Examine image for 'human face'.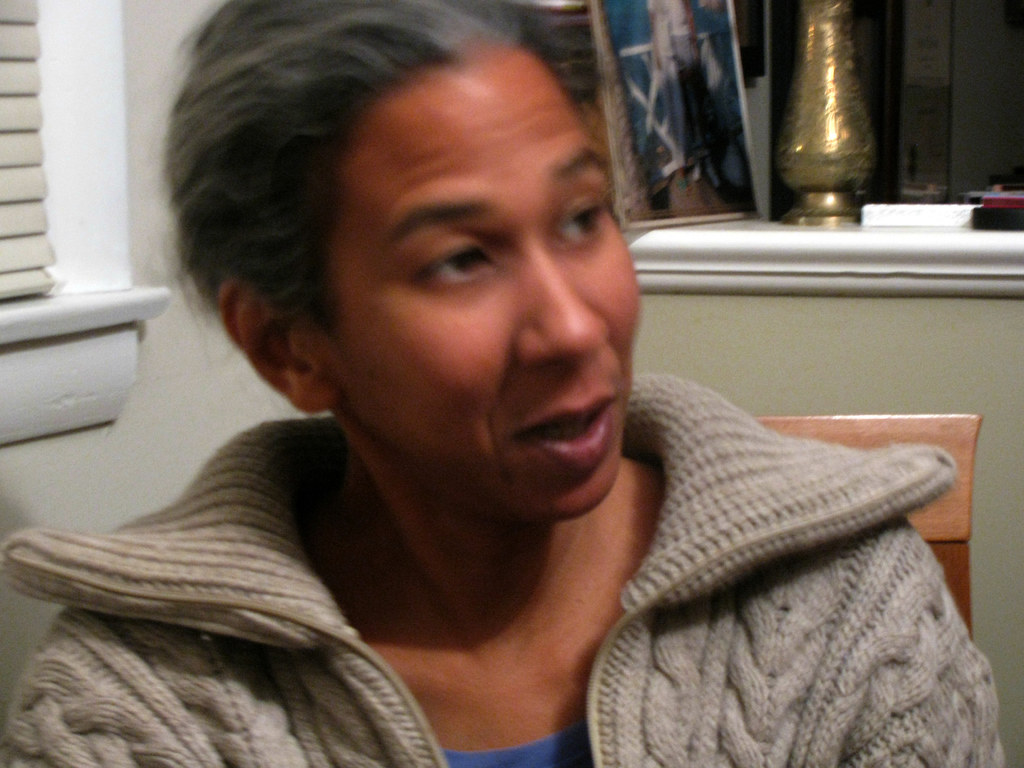
Examination result: rect(328, 40, 639, 516).
